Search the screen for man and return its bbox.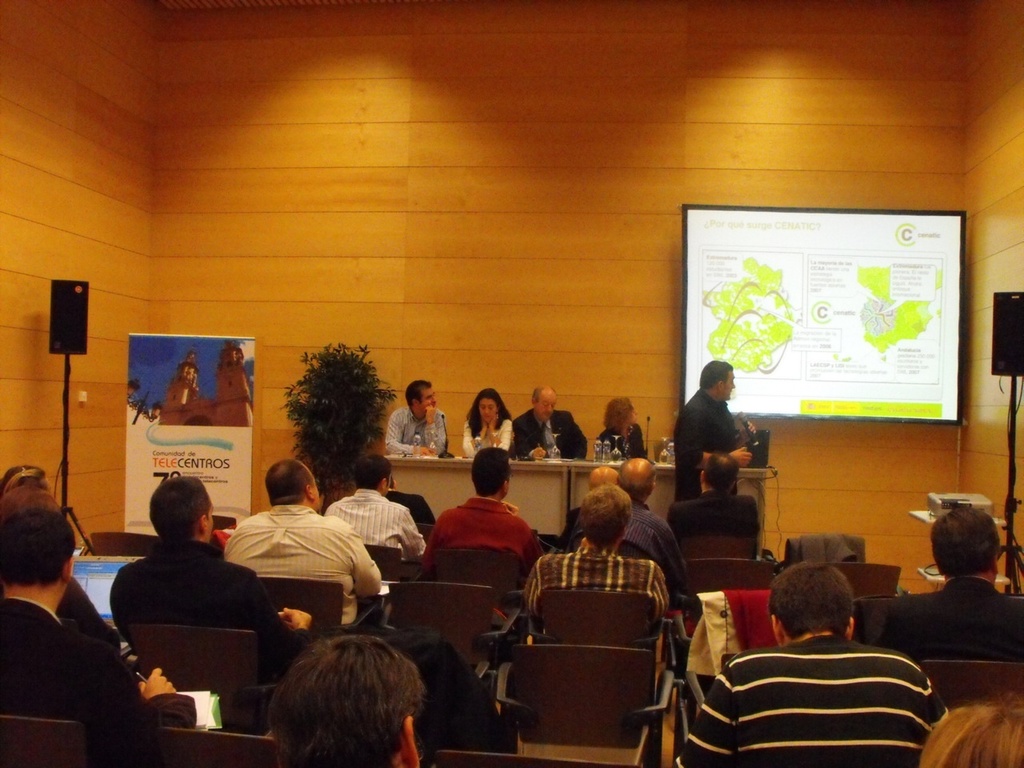
Found: <box>325,453,425,561</box>.
